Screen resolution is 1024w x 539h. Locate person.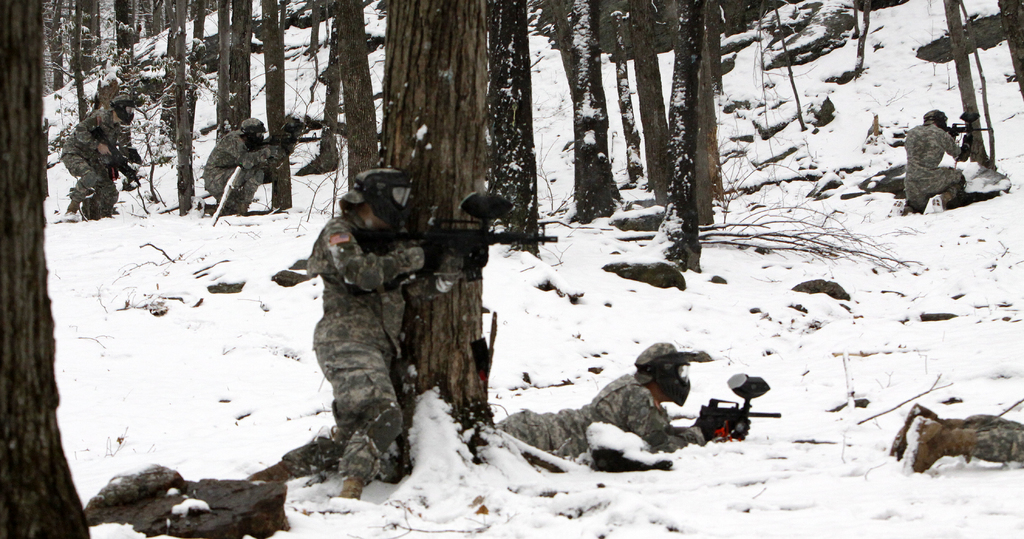
294/148/436/503.
